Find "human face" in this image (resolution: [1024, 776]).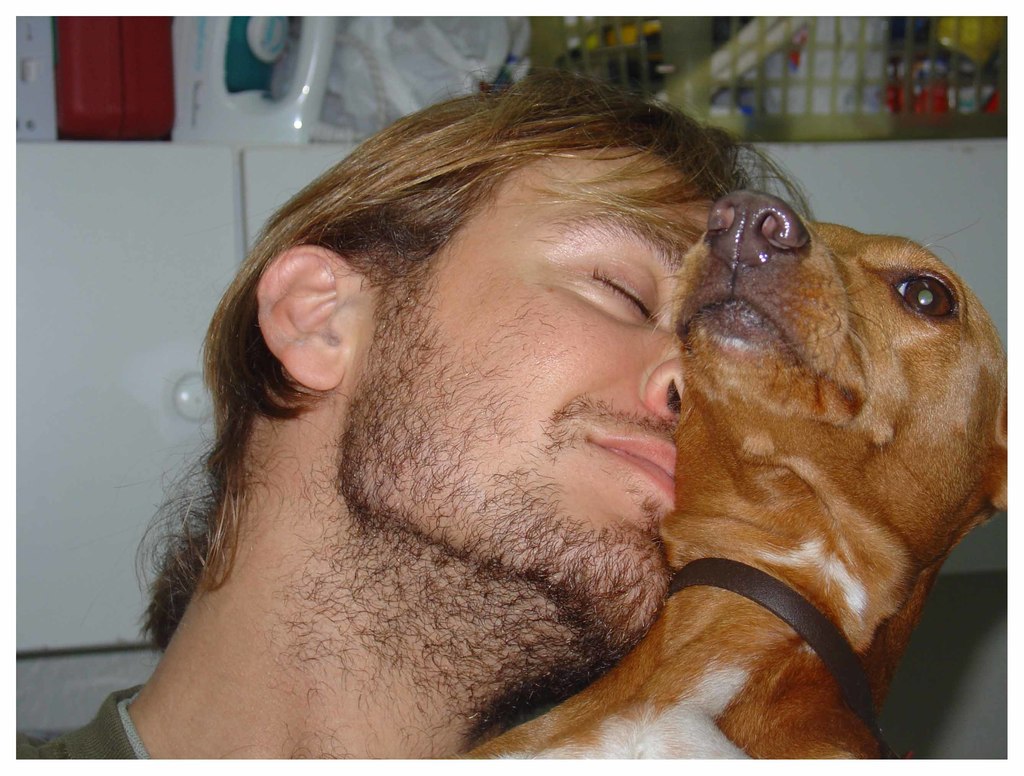
[337,143,716,675].
